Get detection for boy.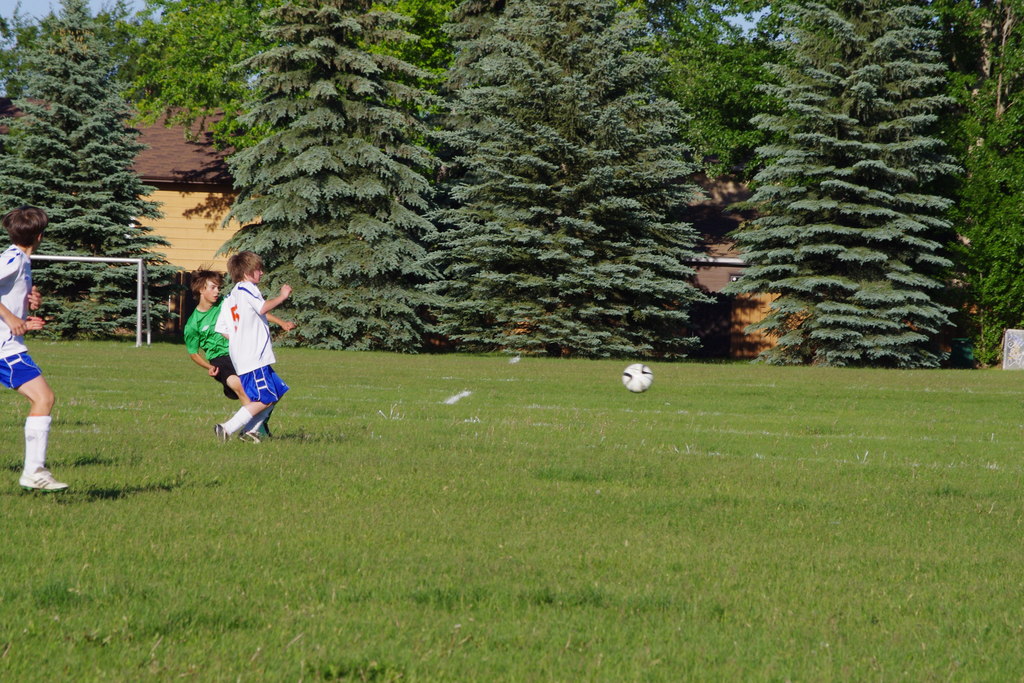
Detection: {"left": 186, "top": 273, "right": 263, "bottom": 443}.
